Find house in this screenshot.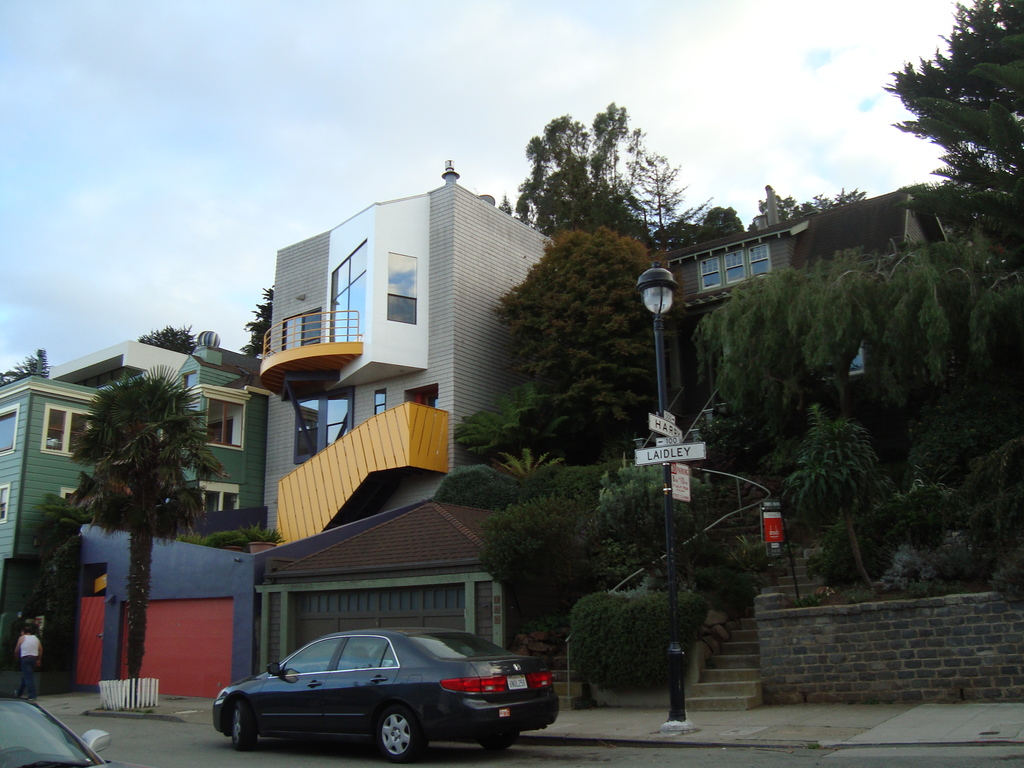
The bounding box for house is locate(77, 152, 560, 698).
